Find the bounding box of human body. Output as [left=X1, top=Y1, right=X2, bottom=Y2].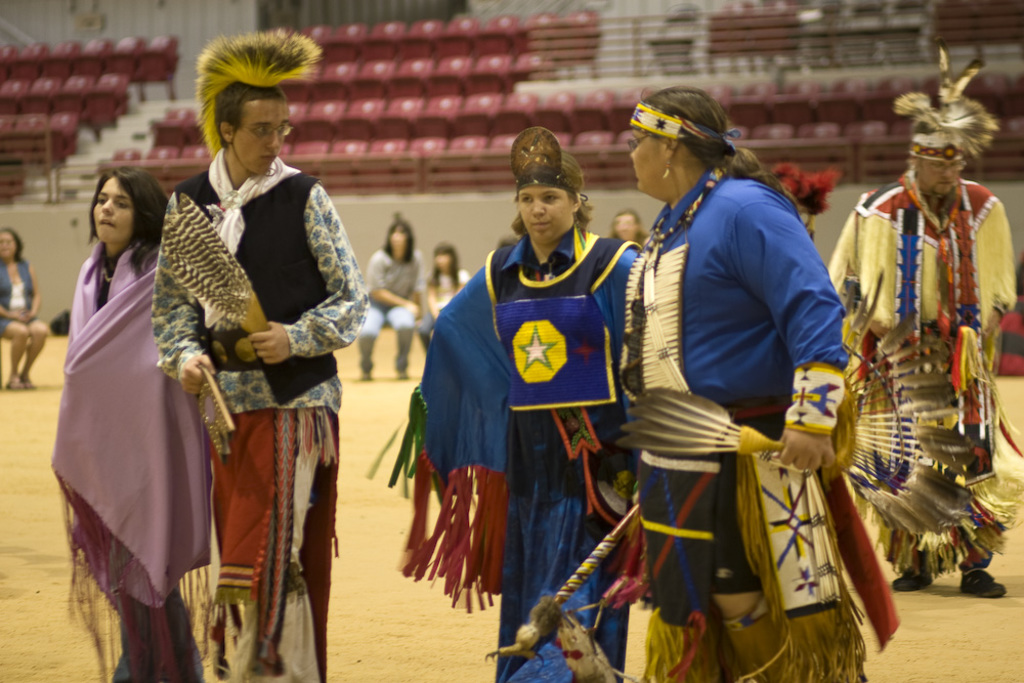
[left=153, top=148, right=371, bottom=682].
